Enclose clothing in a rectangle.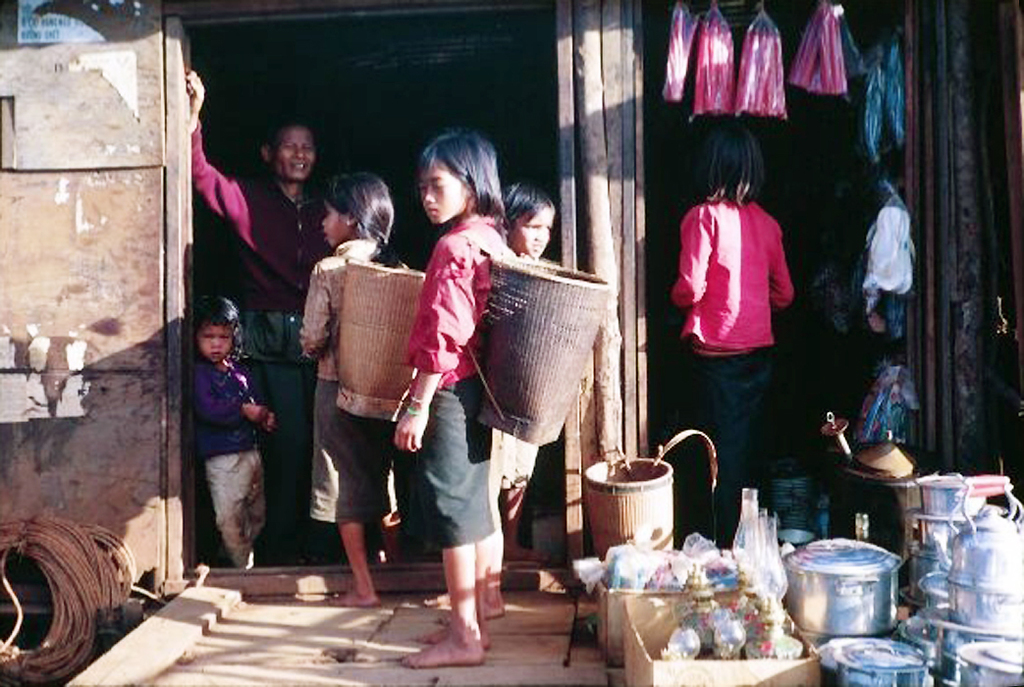
box(193, 353, 266, 566).
